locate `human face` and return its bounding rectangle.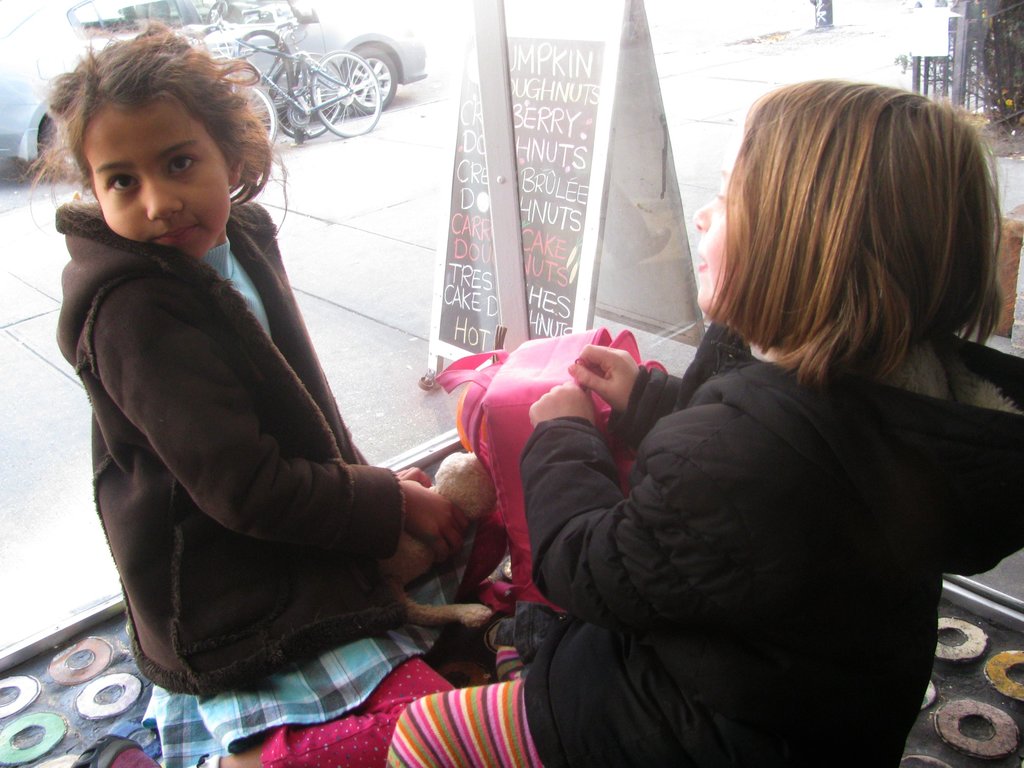
bbox=[83, 99, 229, 261].
